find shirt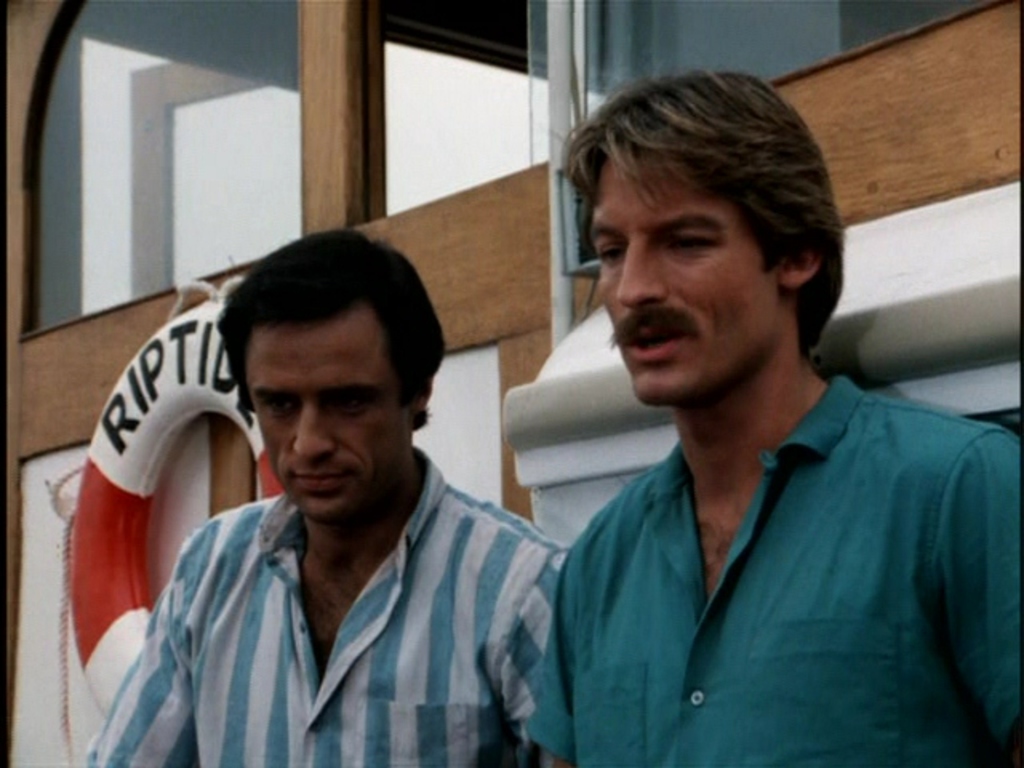
locate(522, 373, 1018, 766)
